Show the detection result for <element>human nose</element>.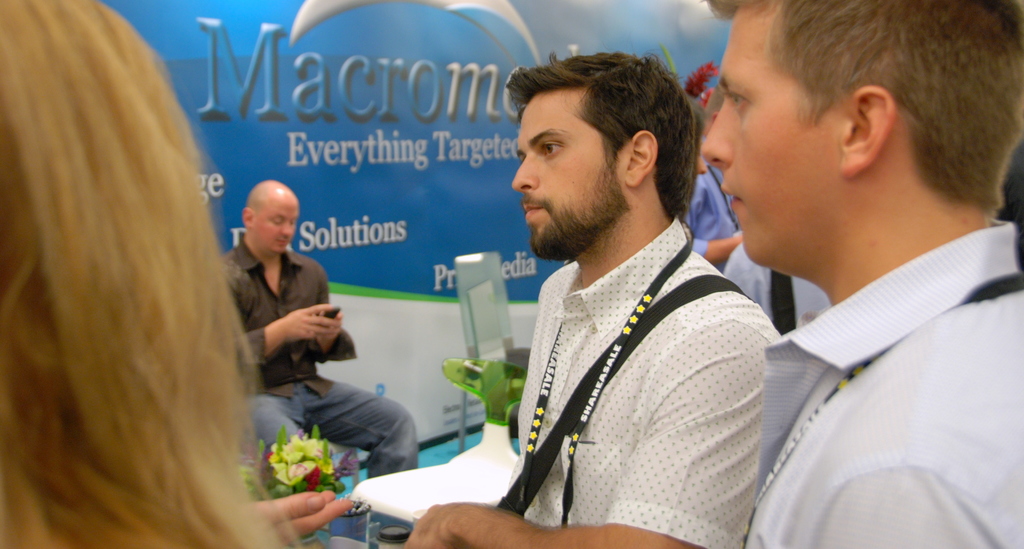
x1=276, y1=221, x2=295, y2=236.
